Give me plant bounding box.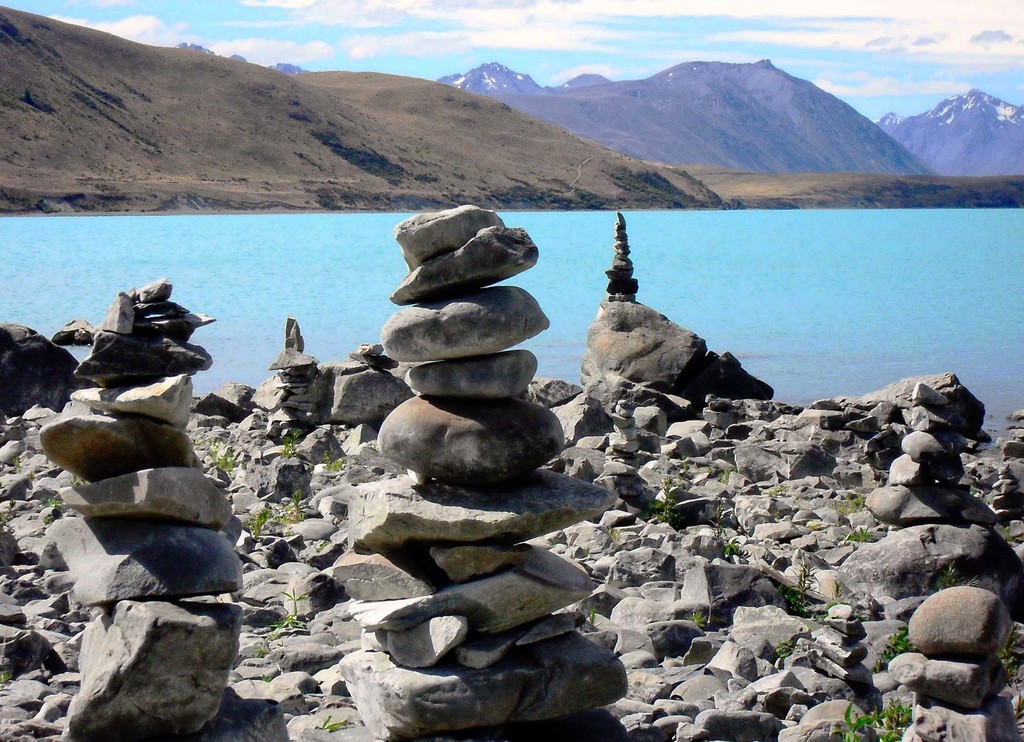
[left=1005, top=526, right=1012, bottom=549].
